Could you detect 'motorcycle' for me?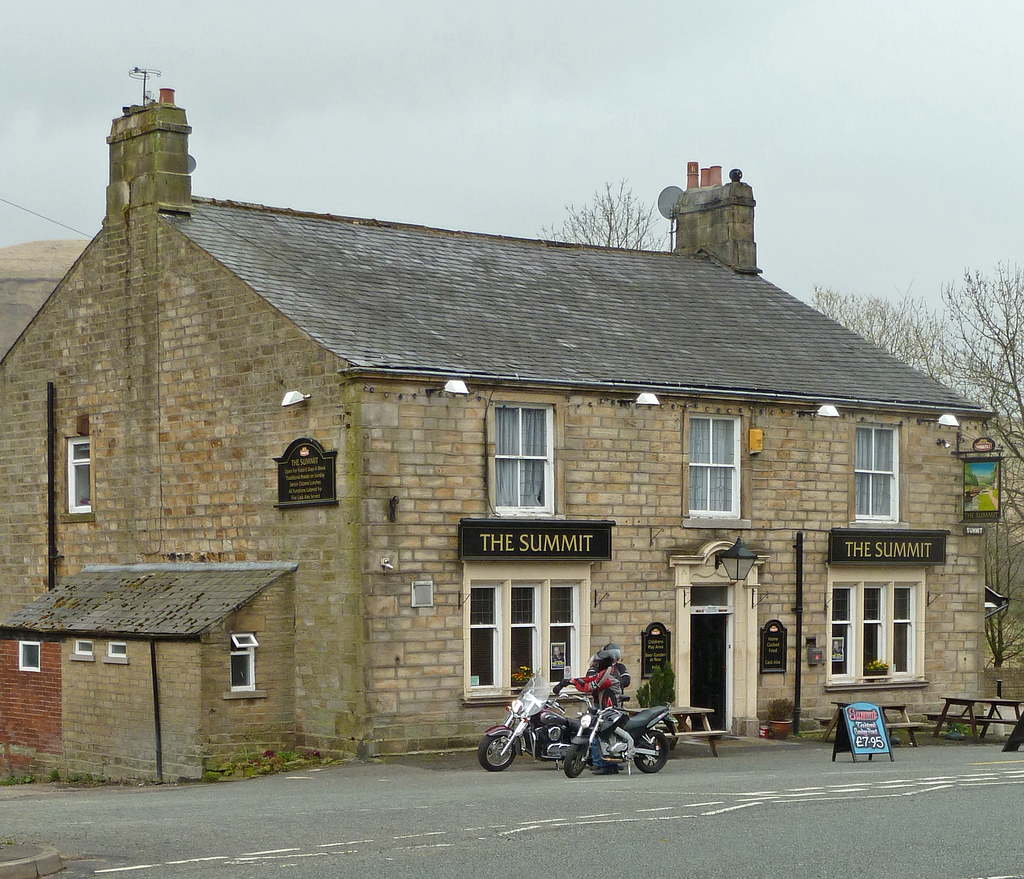
Detection result: (x1=563, y1=680, x2=678, y2=778).
